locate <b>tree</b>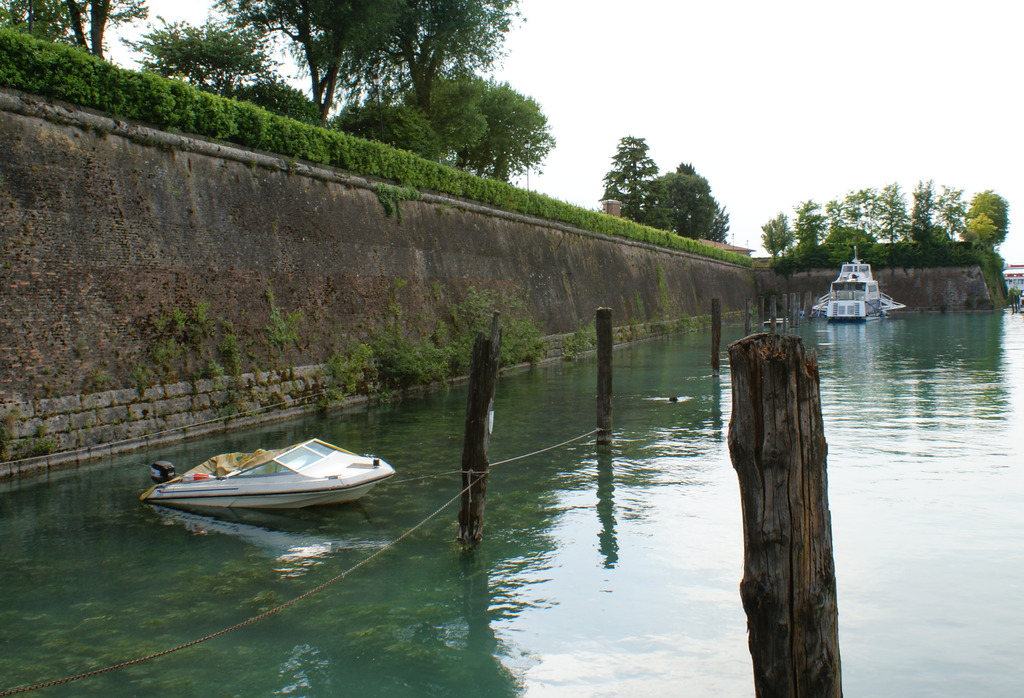
rect(825, 197, 849, 254)
